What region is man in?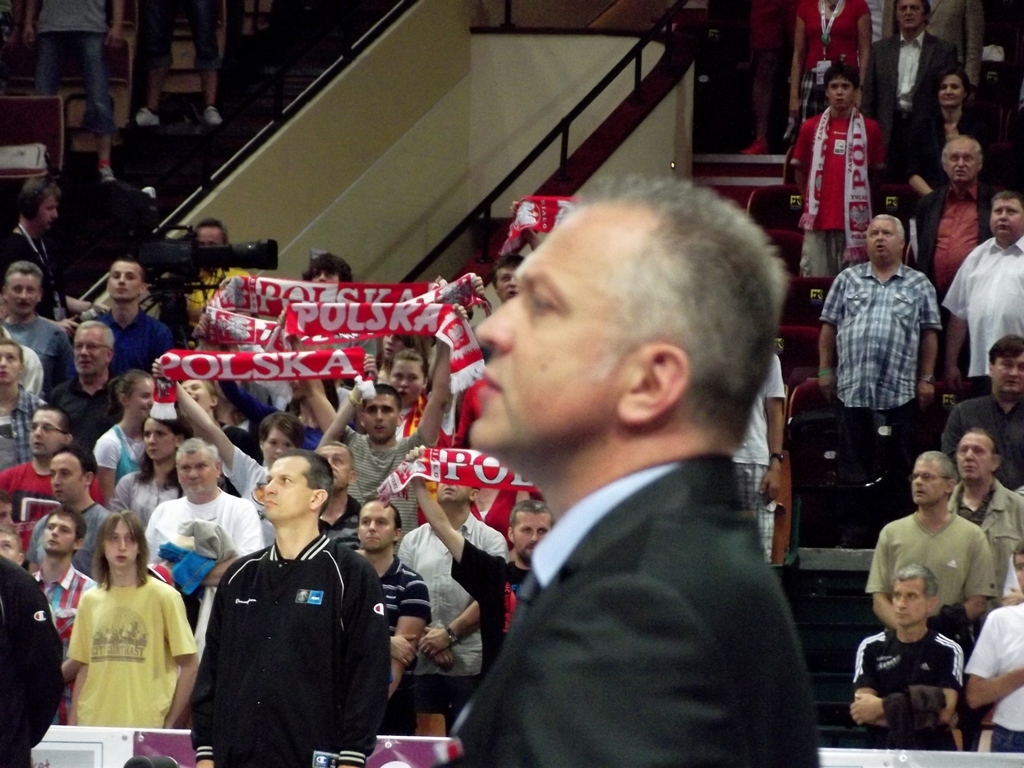
bbox=[27, 448, 121, 577].
